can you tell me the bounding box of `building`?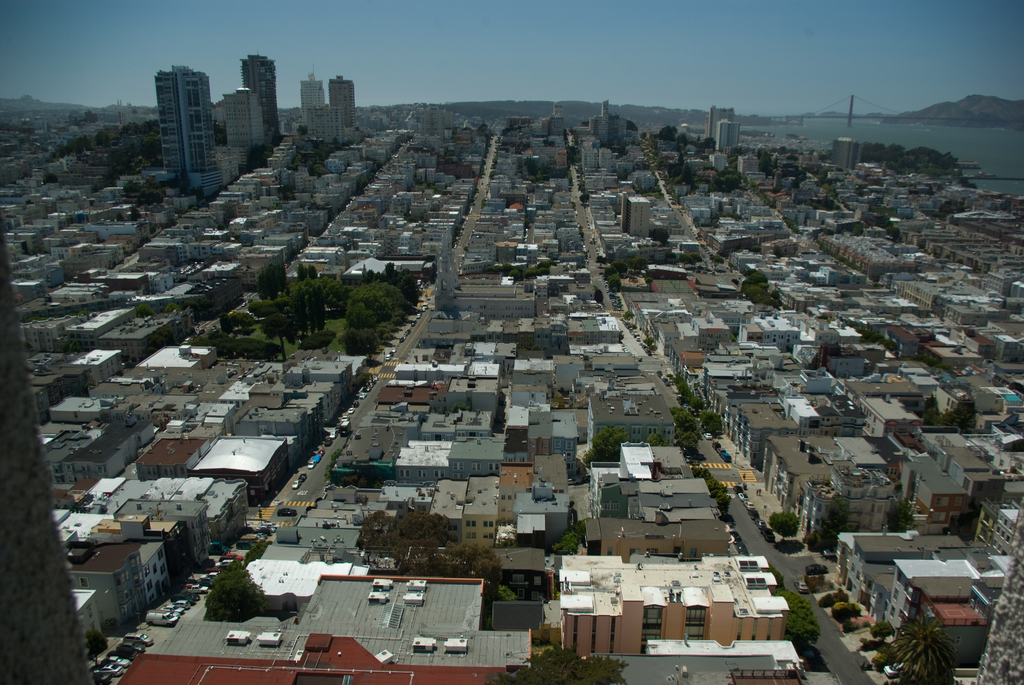
pyautogui.locateOnScreen(716, 122, 742, 148).
